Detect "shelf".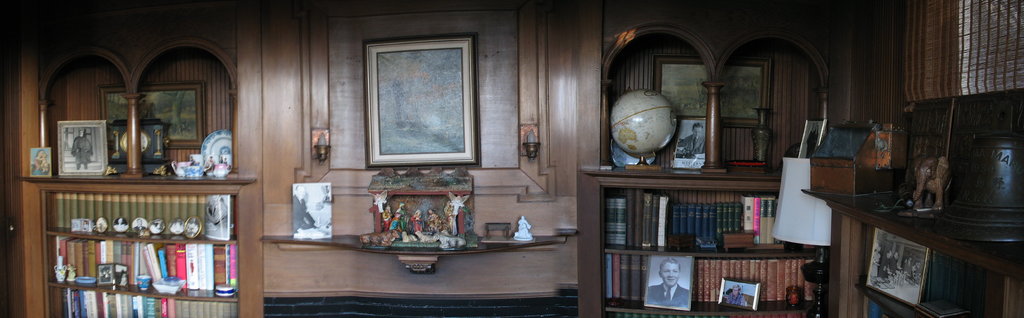
Detected at [x1=598, y1=252, x2=819, y2=310].
